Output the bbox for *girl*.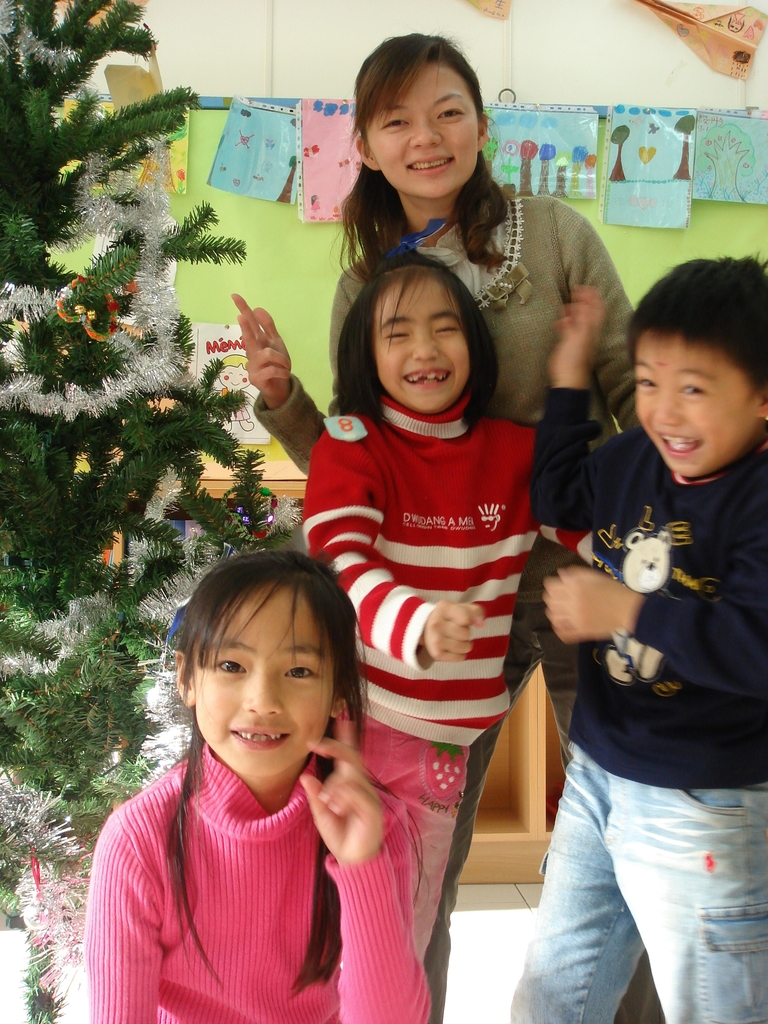
select_region(231, 33, 647, 477).
